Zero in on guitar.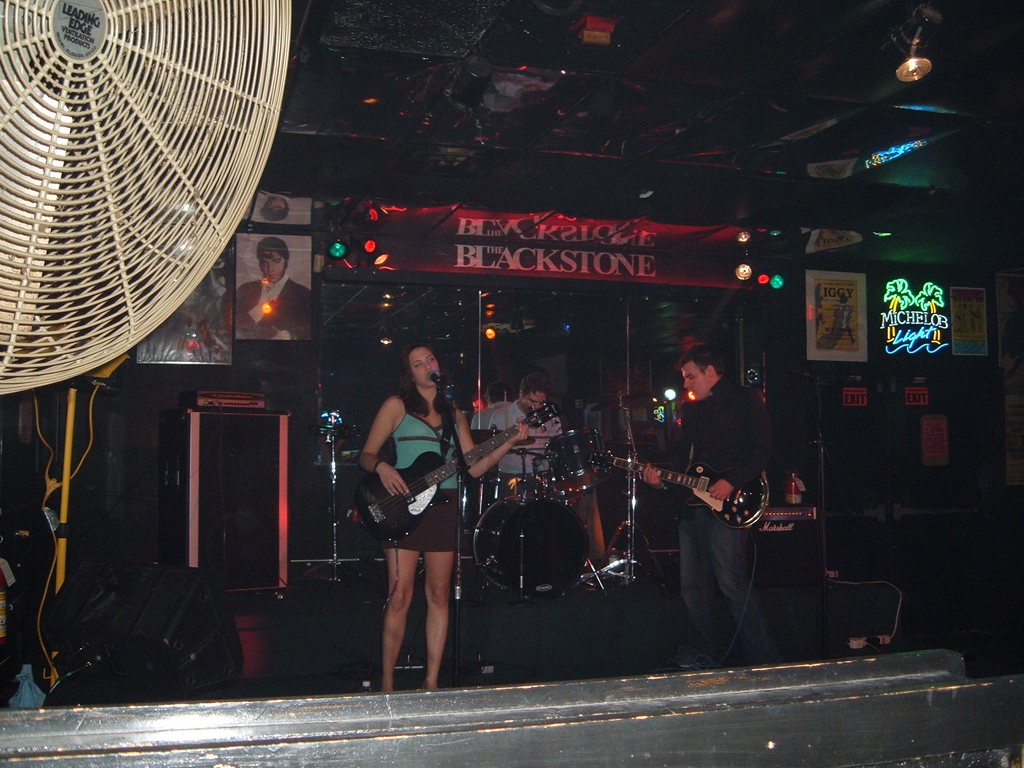
Zeroed in: (x1=591, y1=451, x2=773, y2=537).
